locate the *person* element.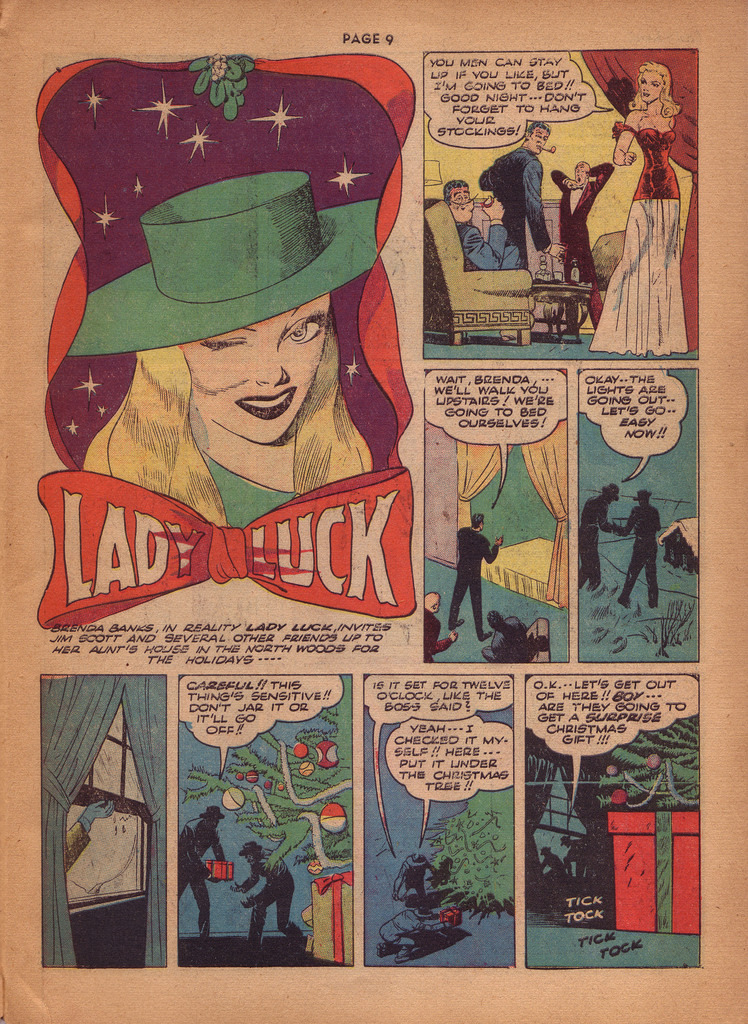
Element bbox: l=179, t=805, r=228, b=934.
